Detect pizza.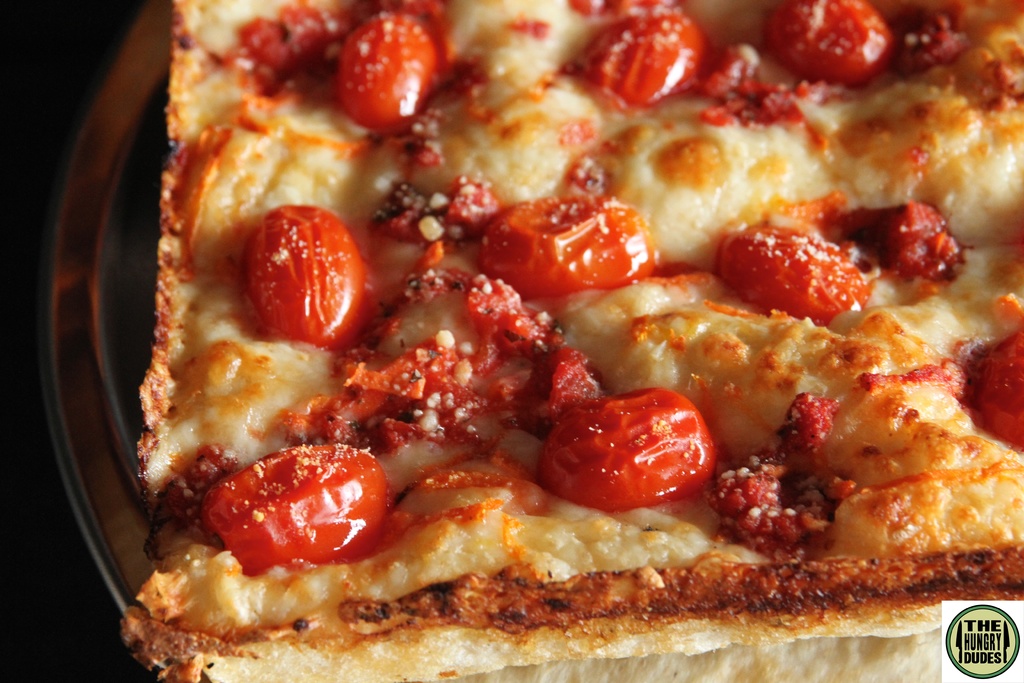
Detected at 120, 0, 1023, 682.
